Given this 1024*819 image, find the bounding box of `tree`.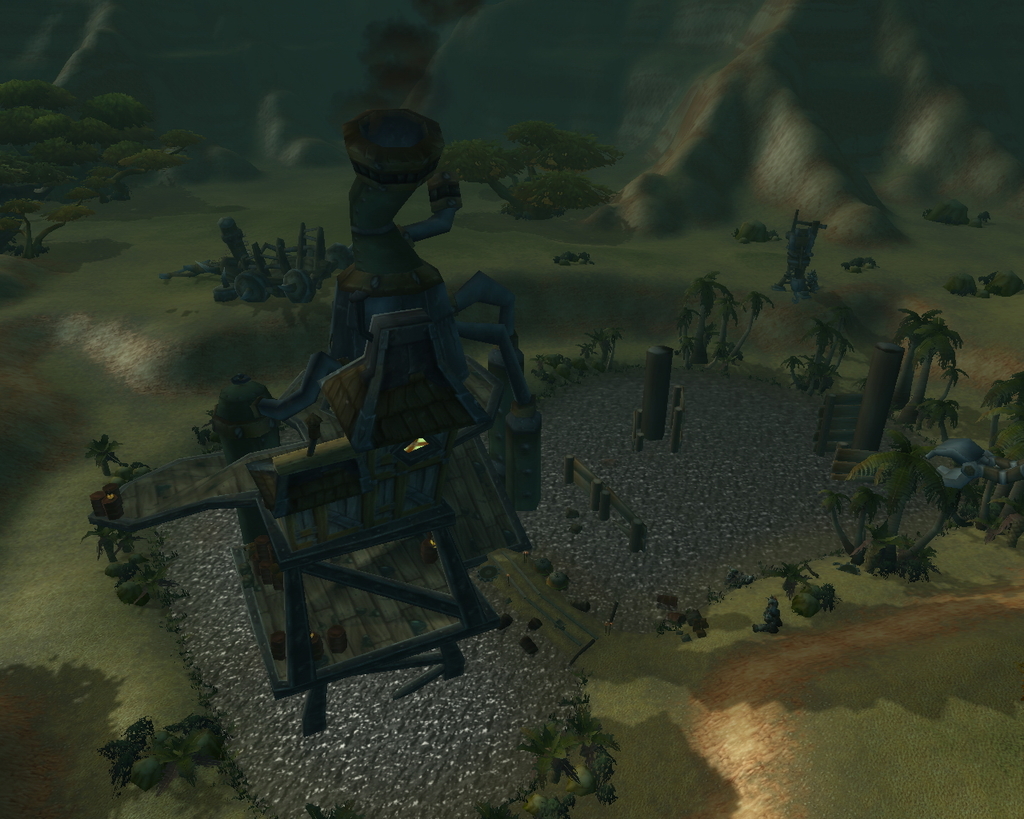
select_region(577, 339, 594, 364).
